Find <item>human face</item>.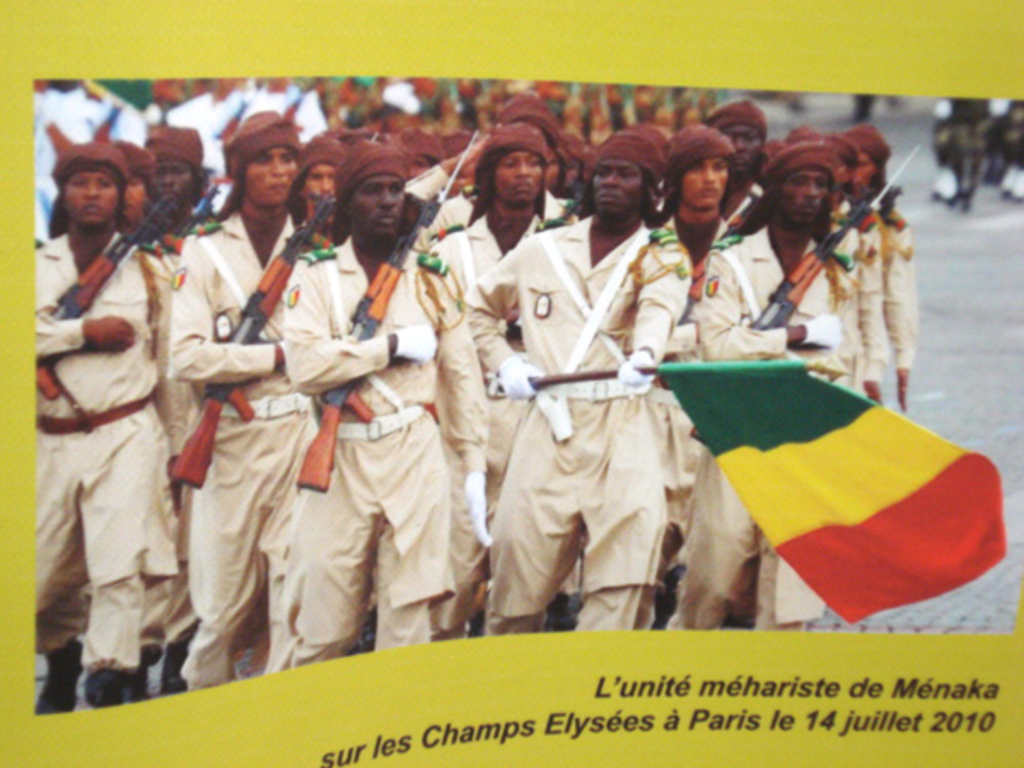
247,143,300,205.
